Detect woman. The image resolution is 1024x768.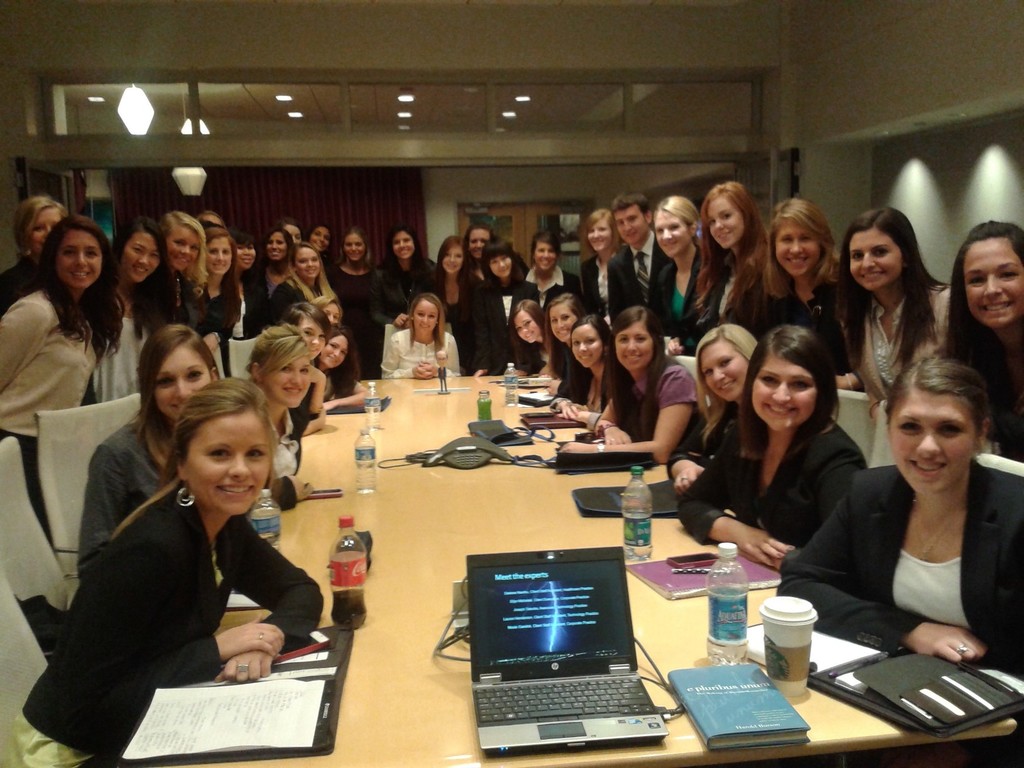
[556, 308, 705, 463].
